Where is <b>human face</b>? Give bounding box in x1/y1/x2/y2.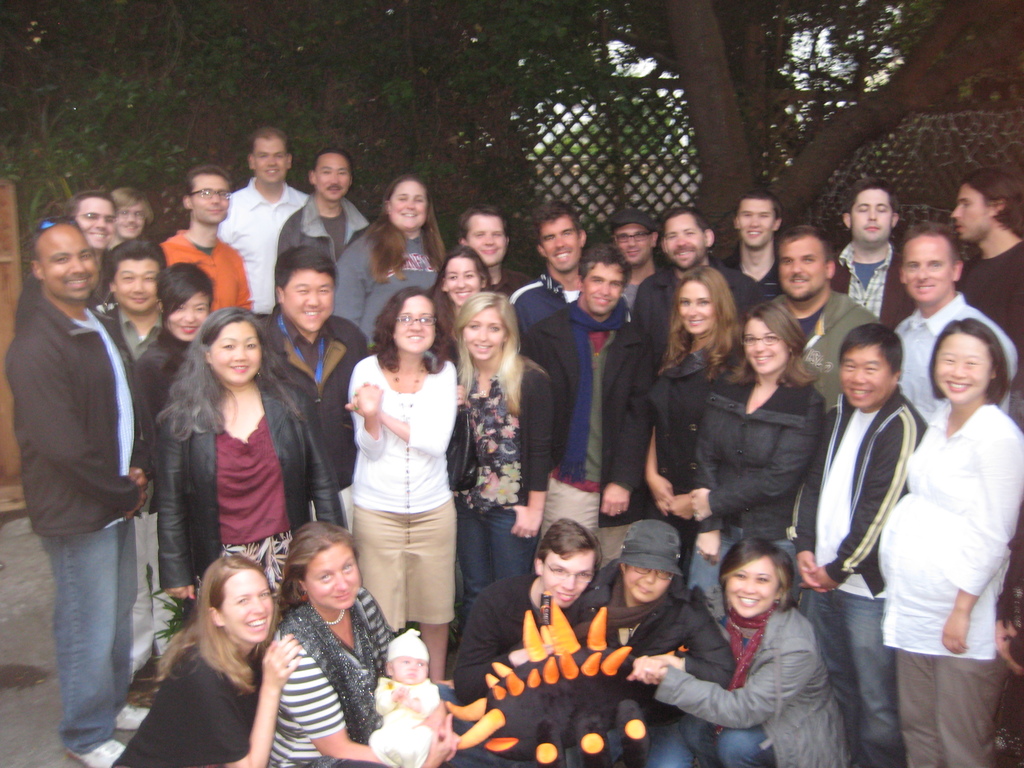
540/216/577/270.
